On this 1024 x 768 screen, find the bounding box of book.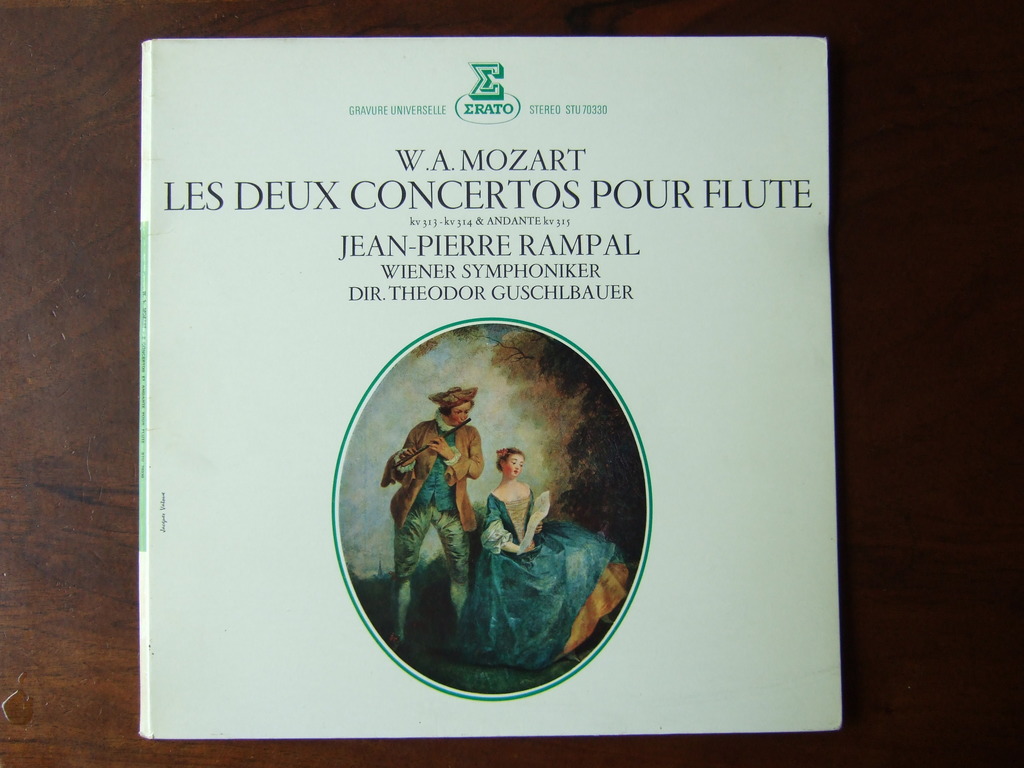
Bounding box: (left=138, top=35, right=847, bottom=737).
